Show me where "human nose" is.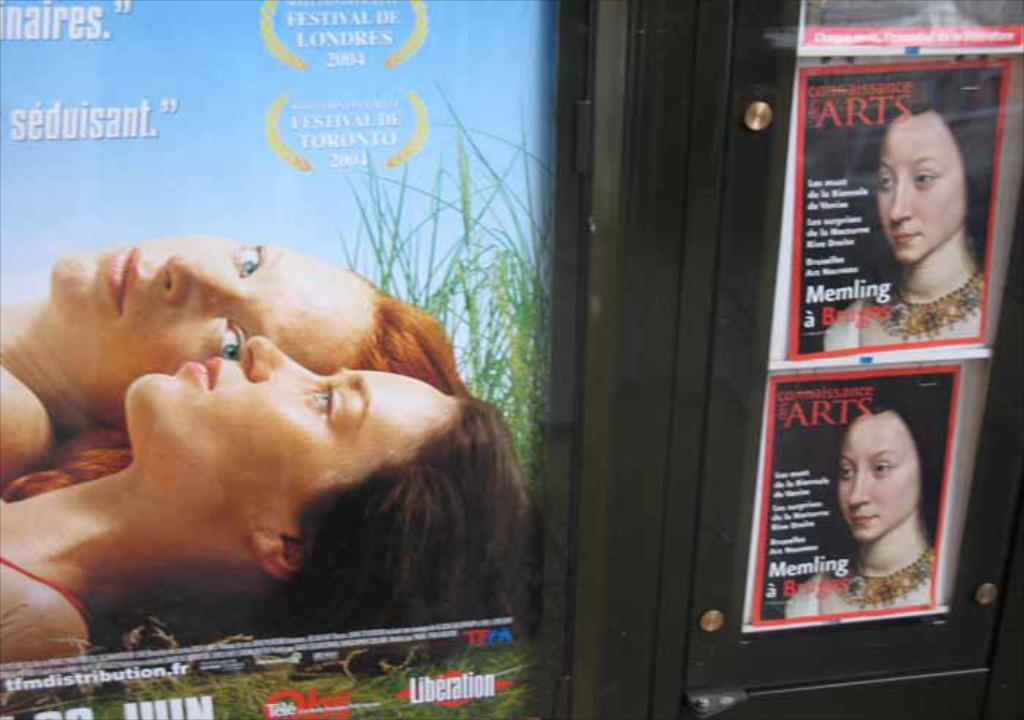
"human nose" is at 157:252:237:304.
